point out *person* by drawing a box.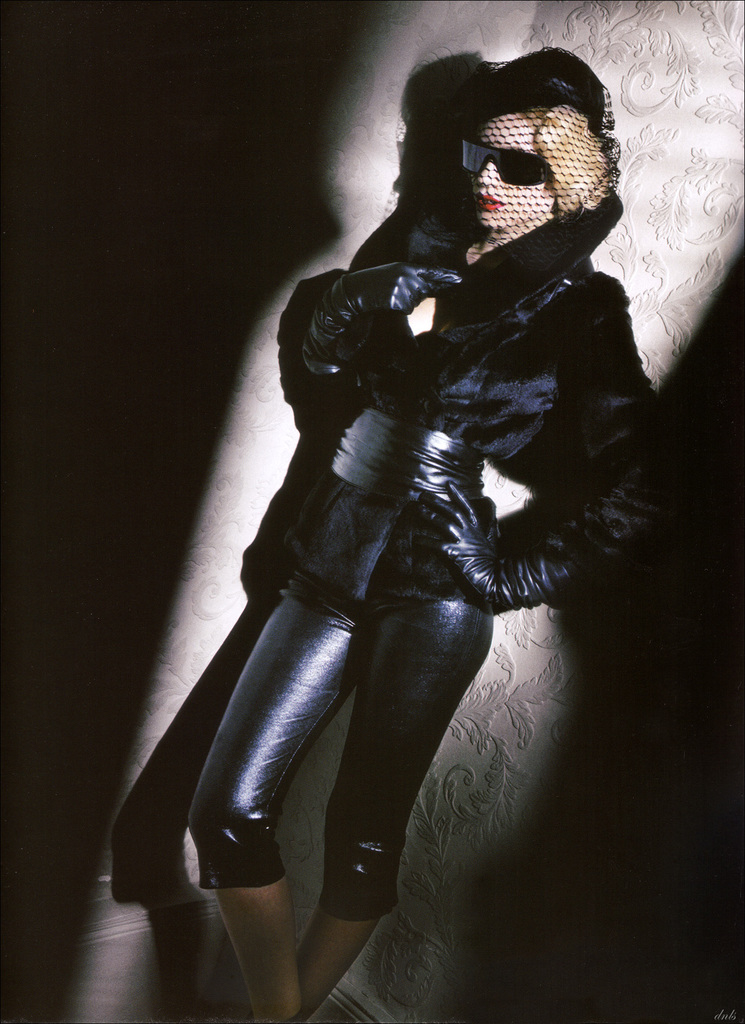
box=[179, 51, 705, 1023].
